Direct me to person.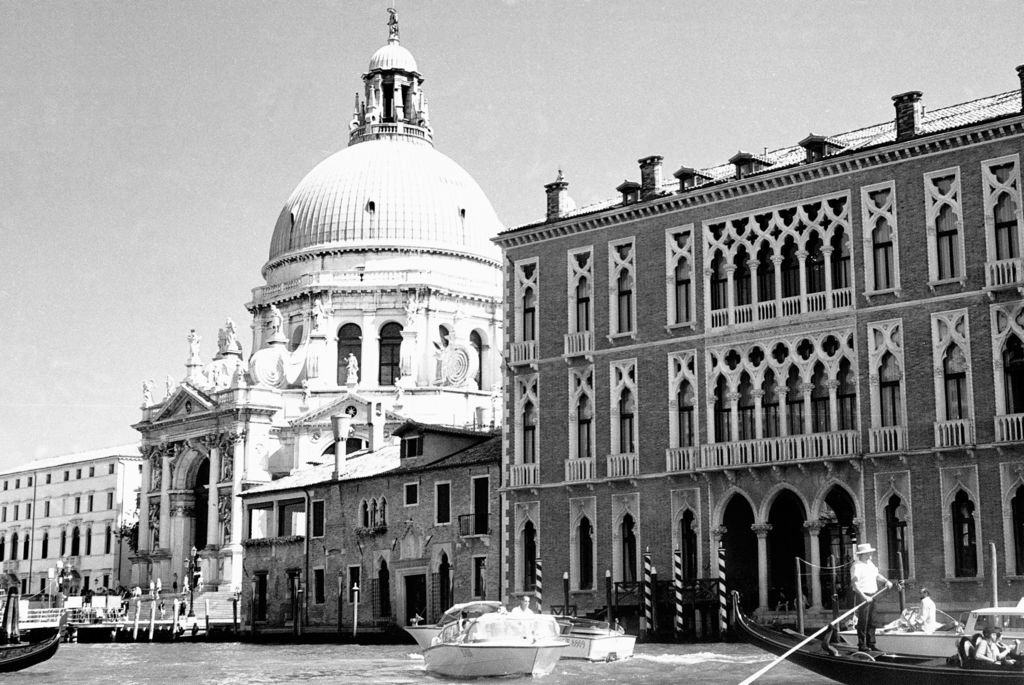
Direction: 850,541,893,652.
